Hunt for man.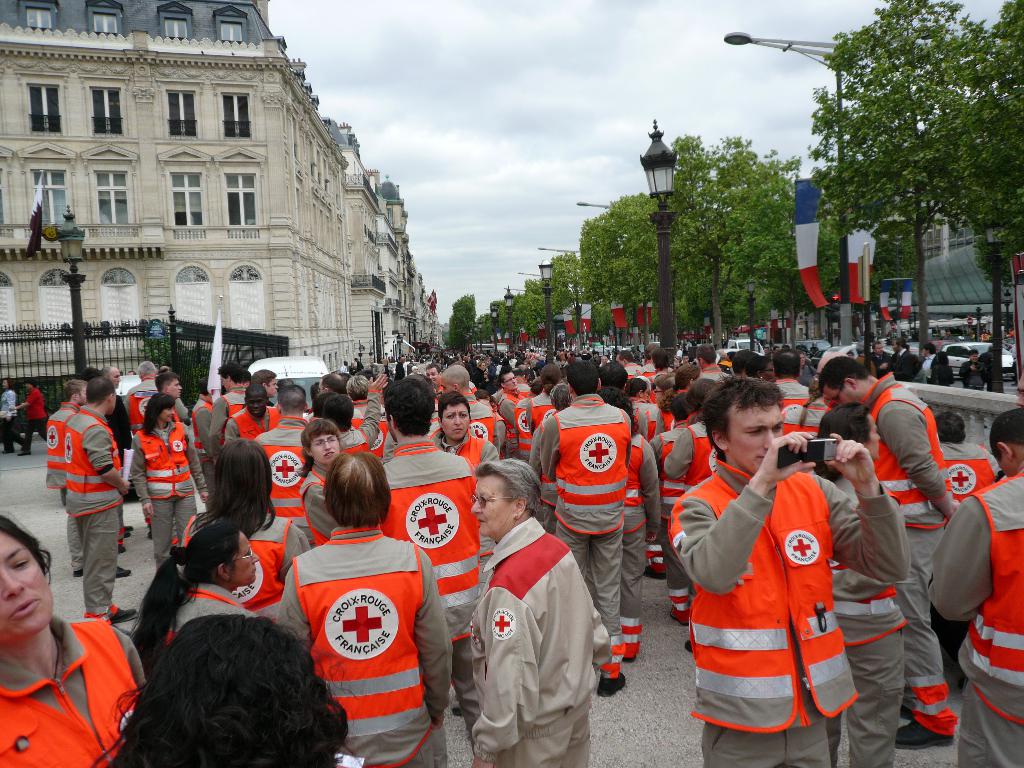
Hunted down at <bbox>205, 362, 249, 462</bbox>.
